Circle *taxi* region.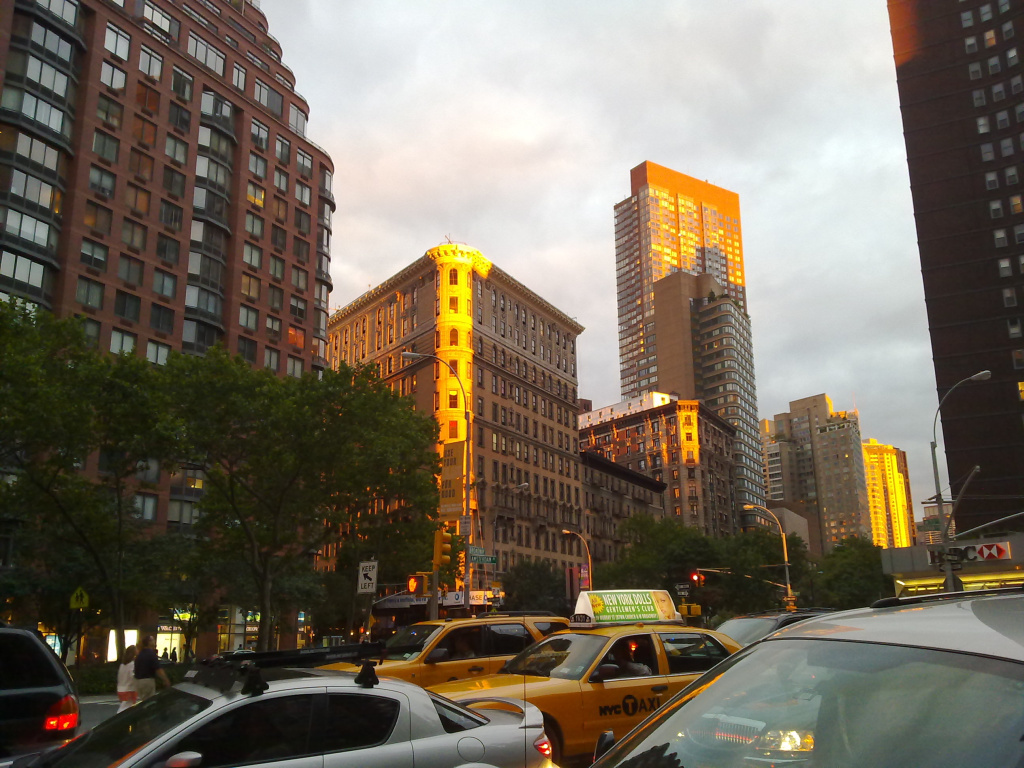
Region: x1=305, y1=608, x2=573, y2=683.
